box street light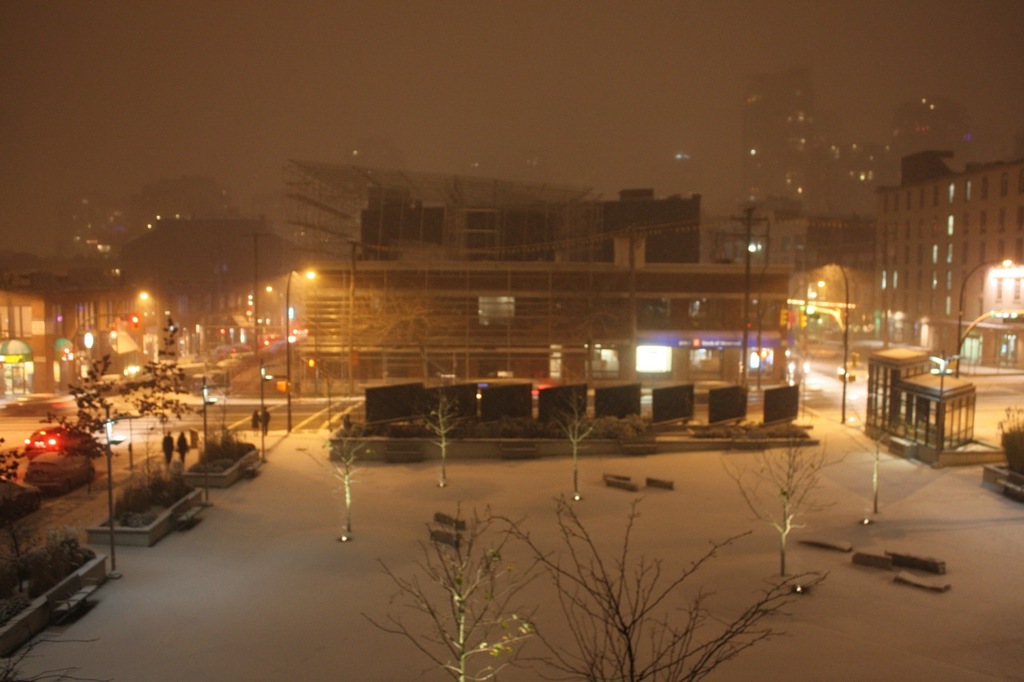
l=258, t=360, r=273, b=465
